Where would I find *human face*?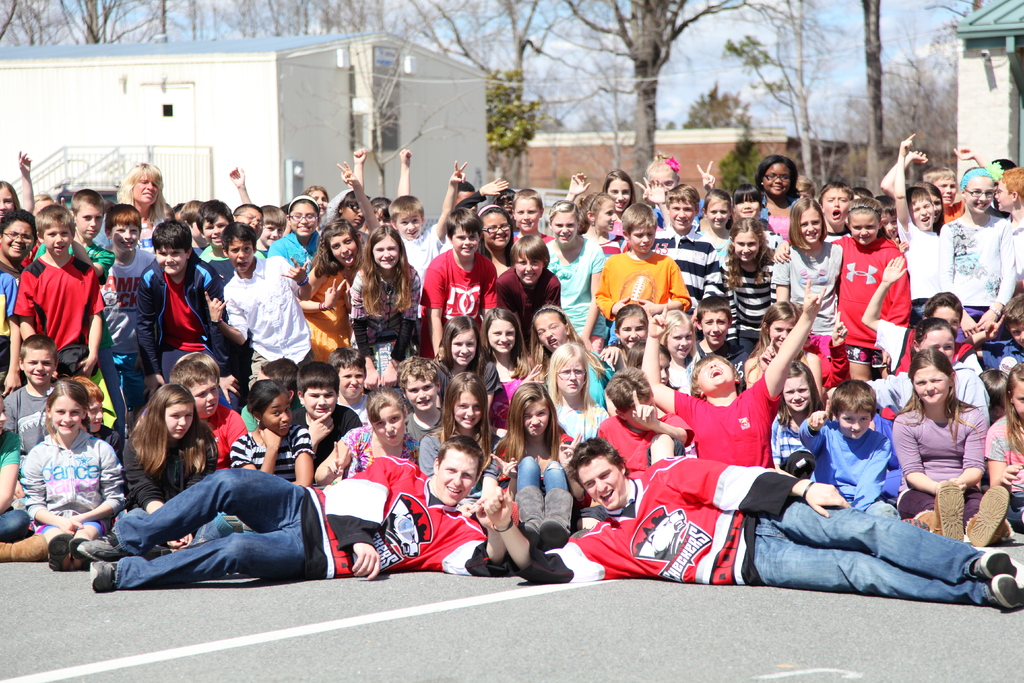
At 909/197/935/231.
